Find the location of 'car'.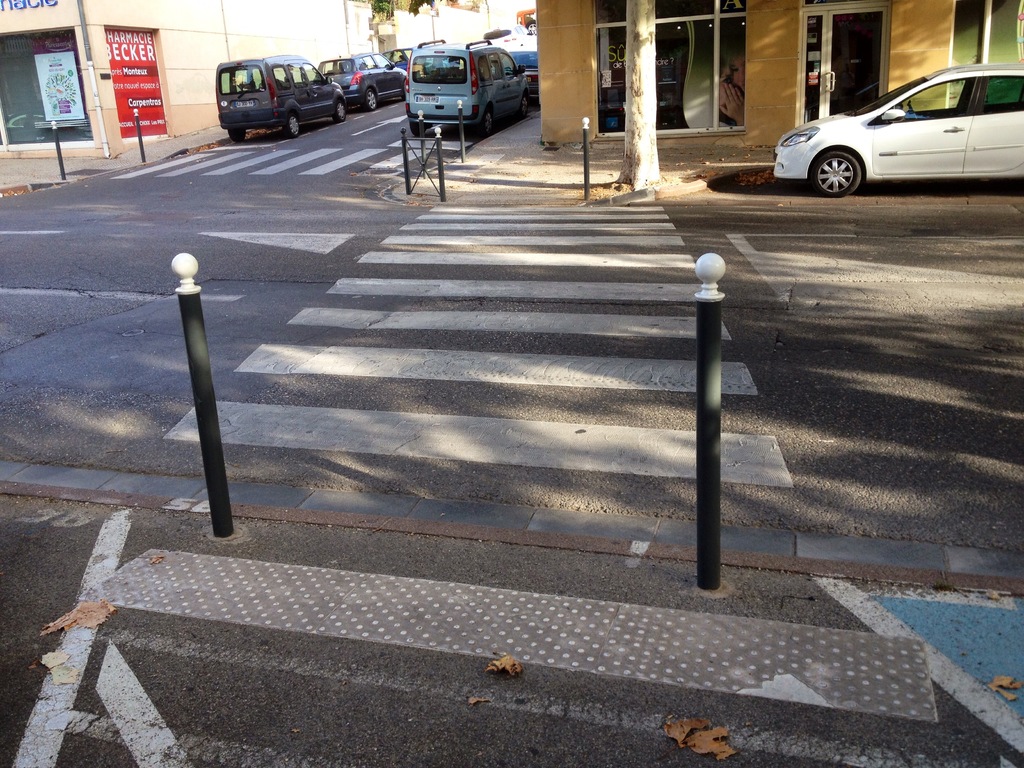
Location: (767, 65, 1023, 198).
